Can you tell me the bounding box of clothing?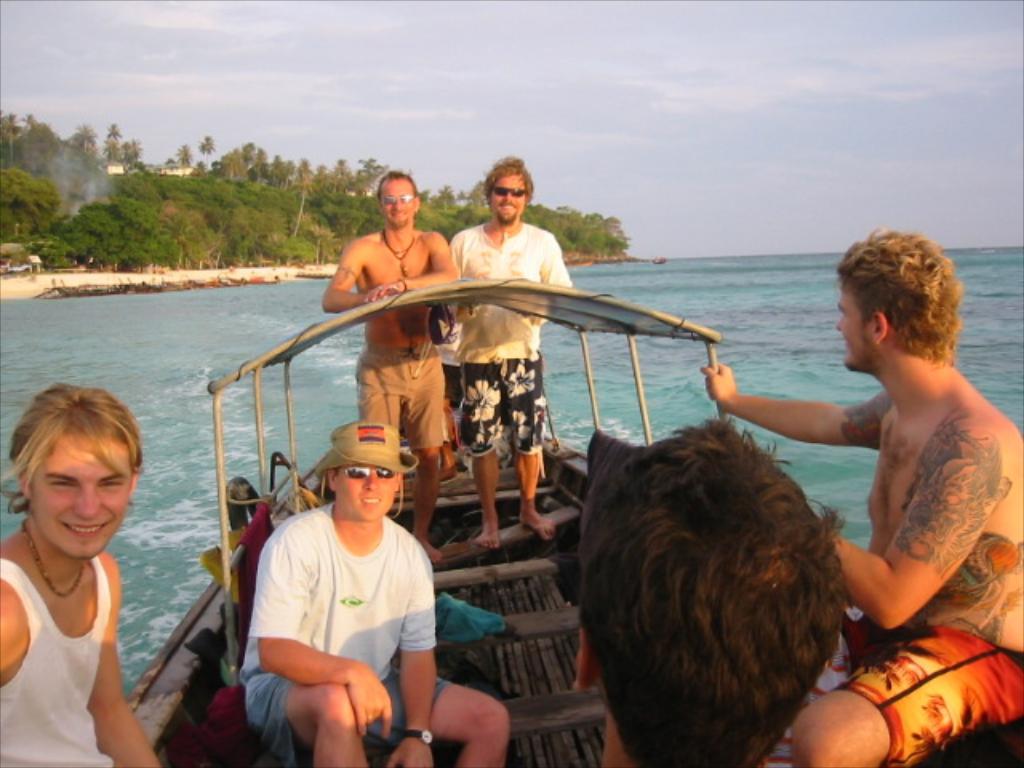
[0,550,117,766].
